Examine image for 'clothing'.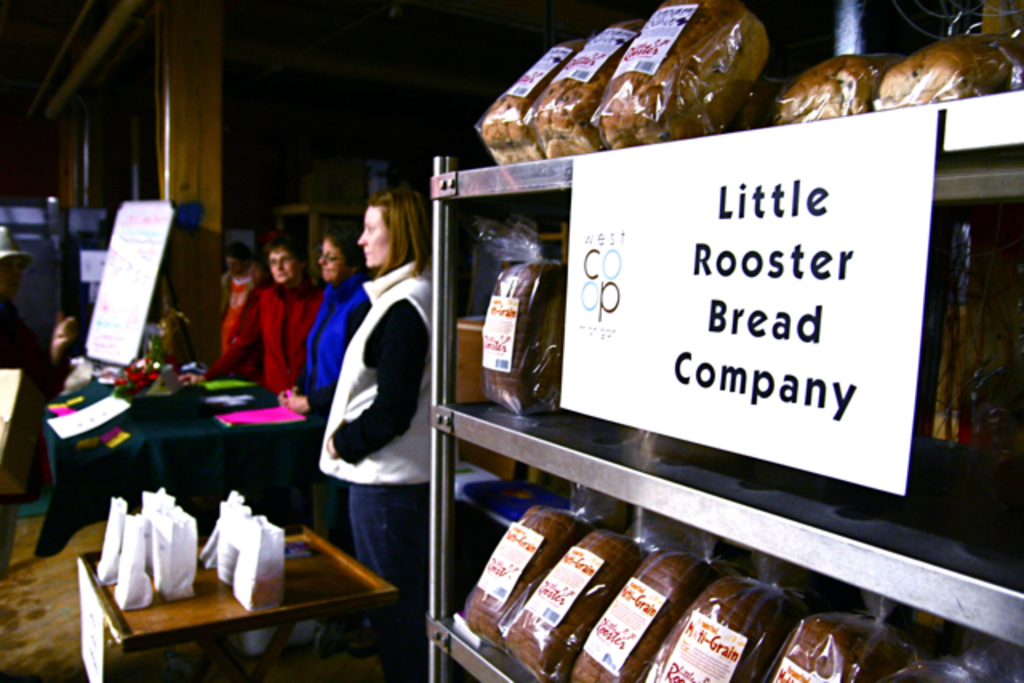
Examination result: [x1=210, y1=259, x2=272, y2=382].
